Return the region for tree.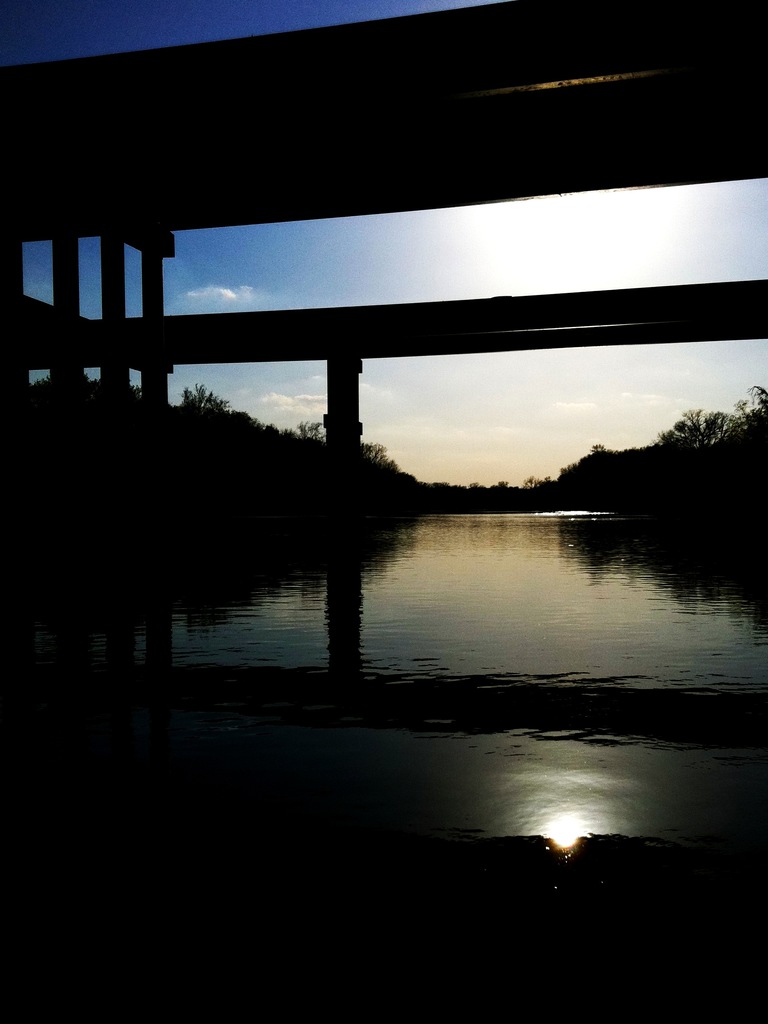
crop(746, 385, 767, 451).
